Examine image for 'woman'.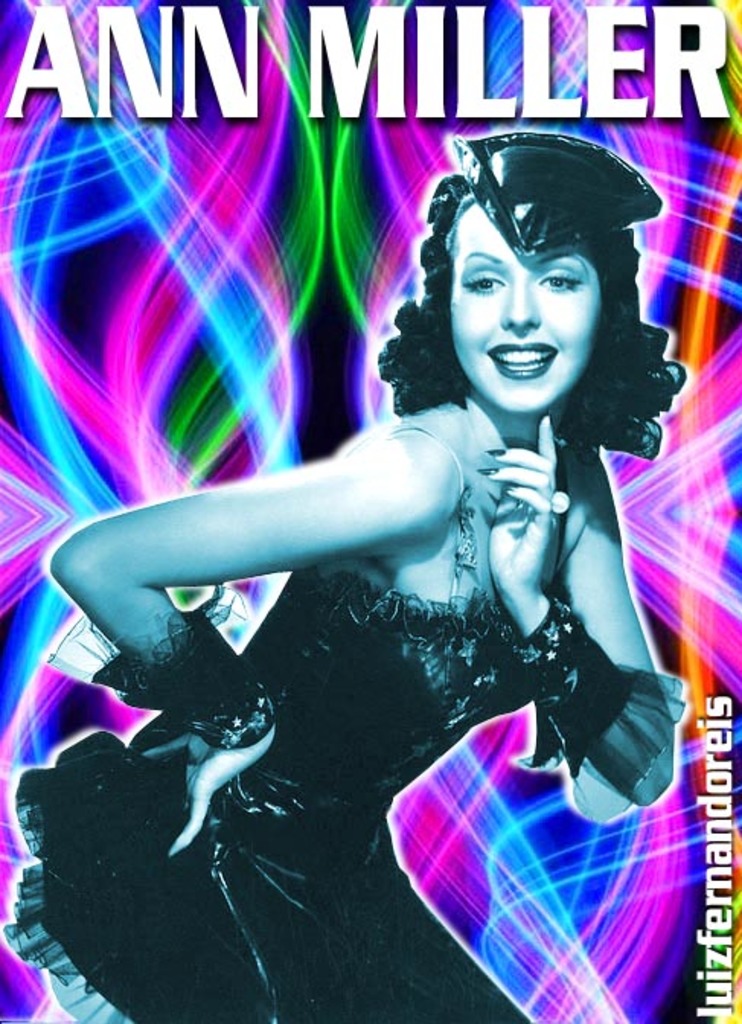
Examination result: 0:131:670:1022.
